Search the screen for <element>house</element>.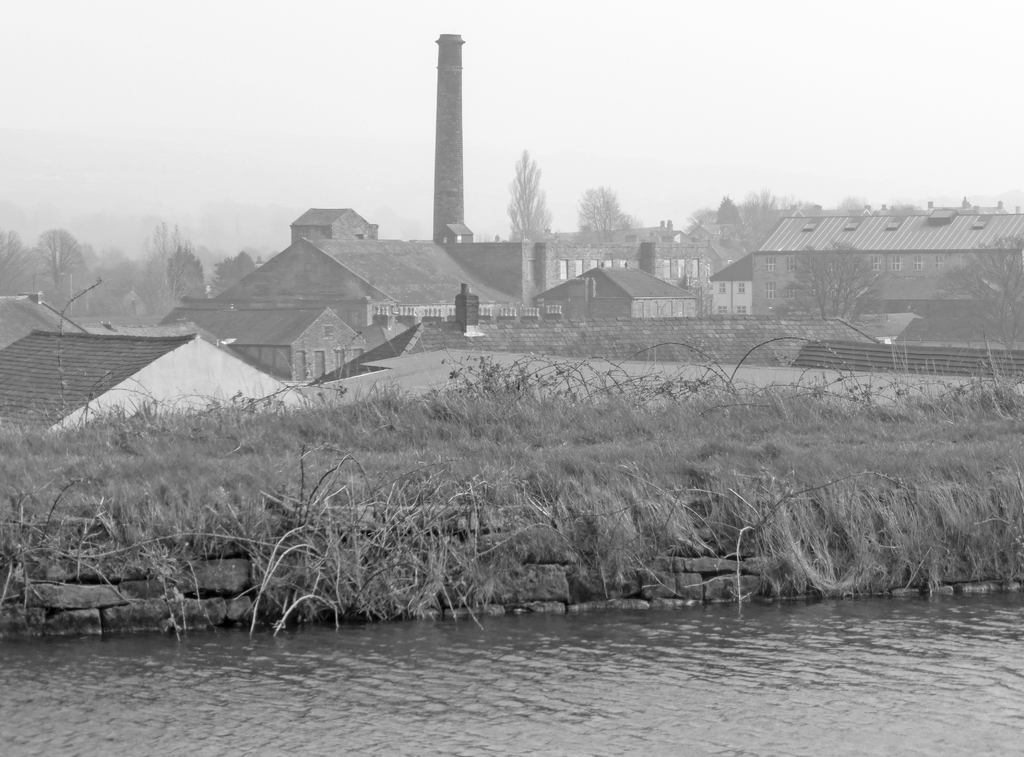
Found at 707, 191, 1007, 378.
